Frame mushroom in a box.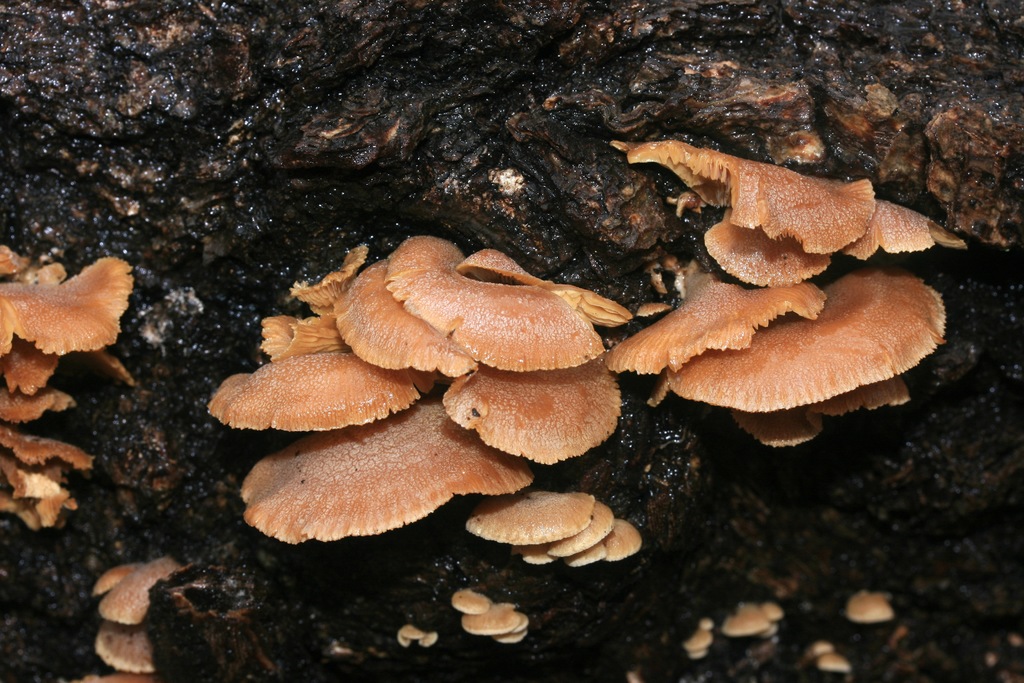
BBox(842, 194, 981, 267).
